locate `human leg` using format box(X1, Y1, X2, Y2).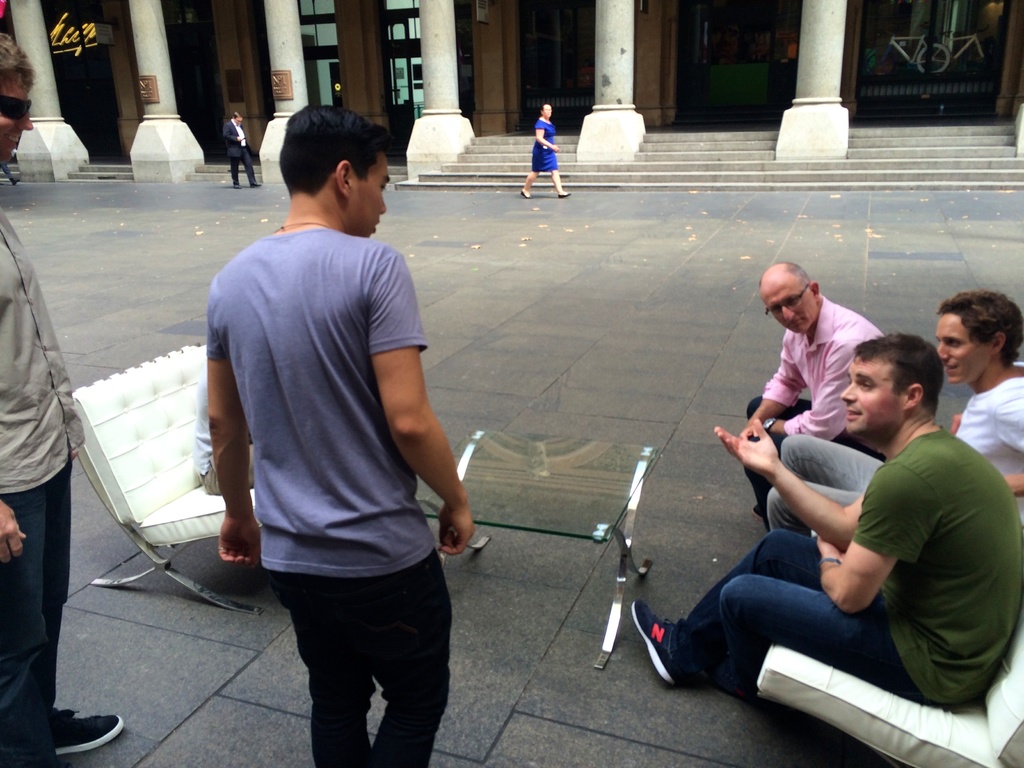
box(360, 558, 456, 767).
